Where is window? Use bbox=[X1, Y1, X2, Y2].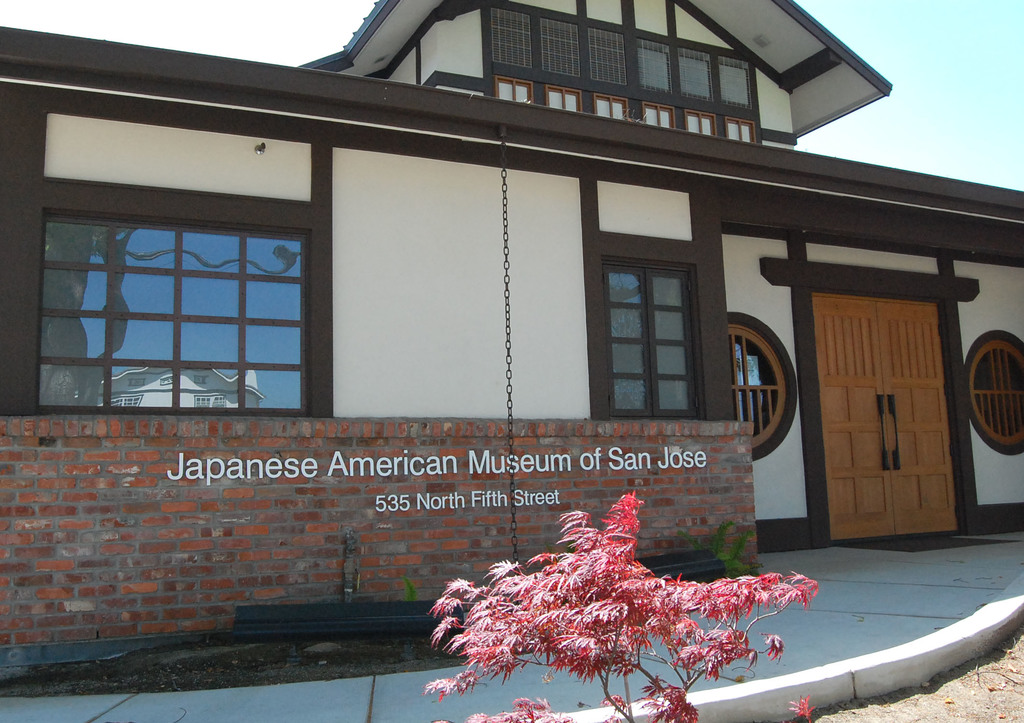
bbox=[492, 77, 534, 104].
